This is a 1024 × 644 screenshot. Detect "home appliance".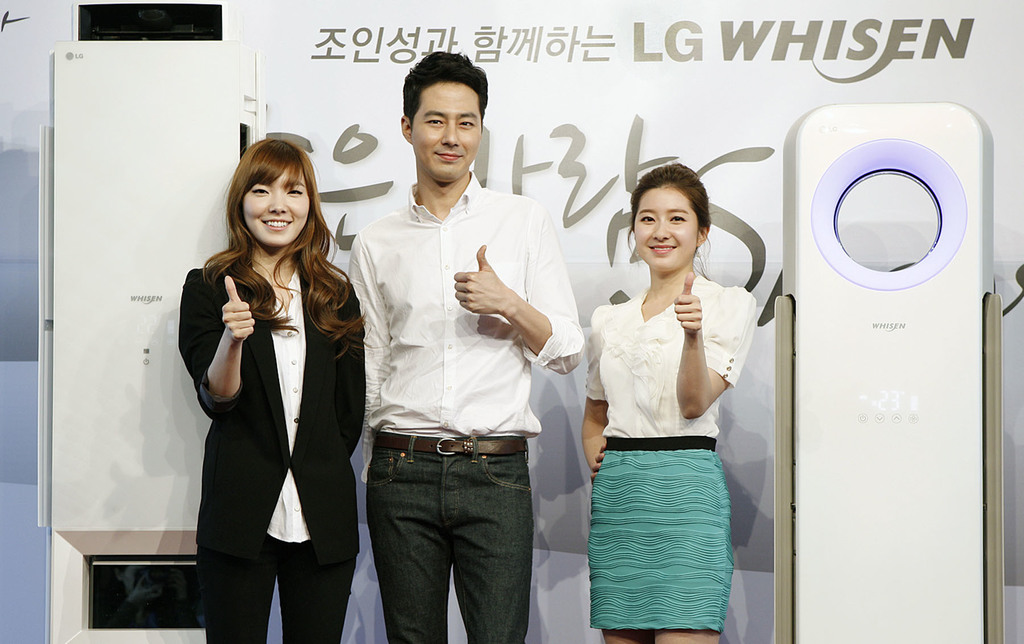
39 0 273 643.
